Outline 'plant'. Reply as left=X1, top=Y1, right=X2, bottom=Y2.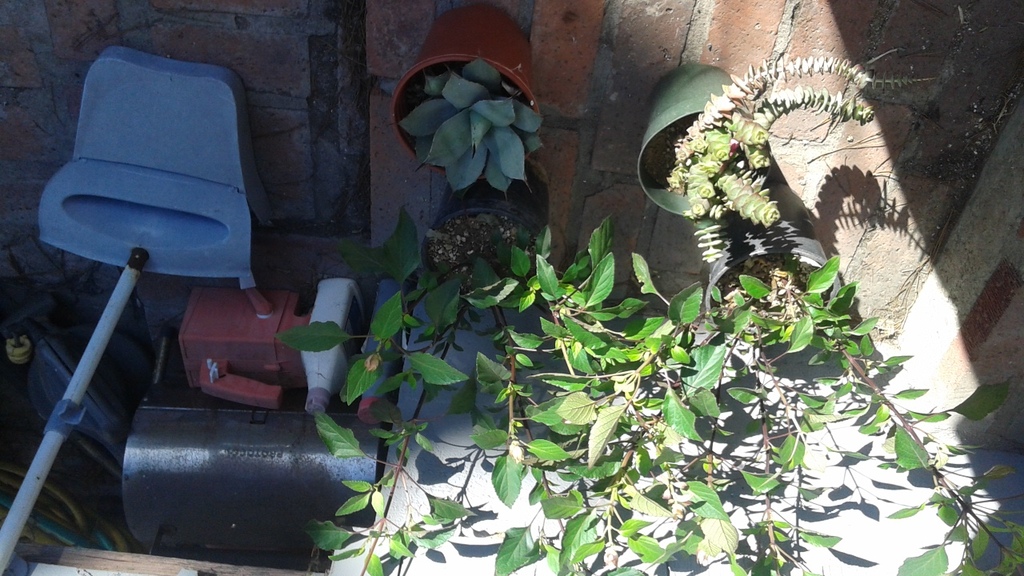
left=402, top=58, right=541, bottom=196.
